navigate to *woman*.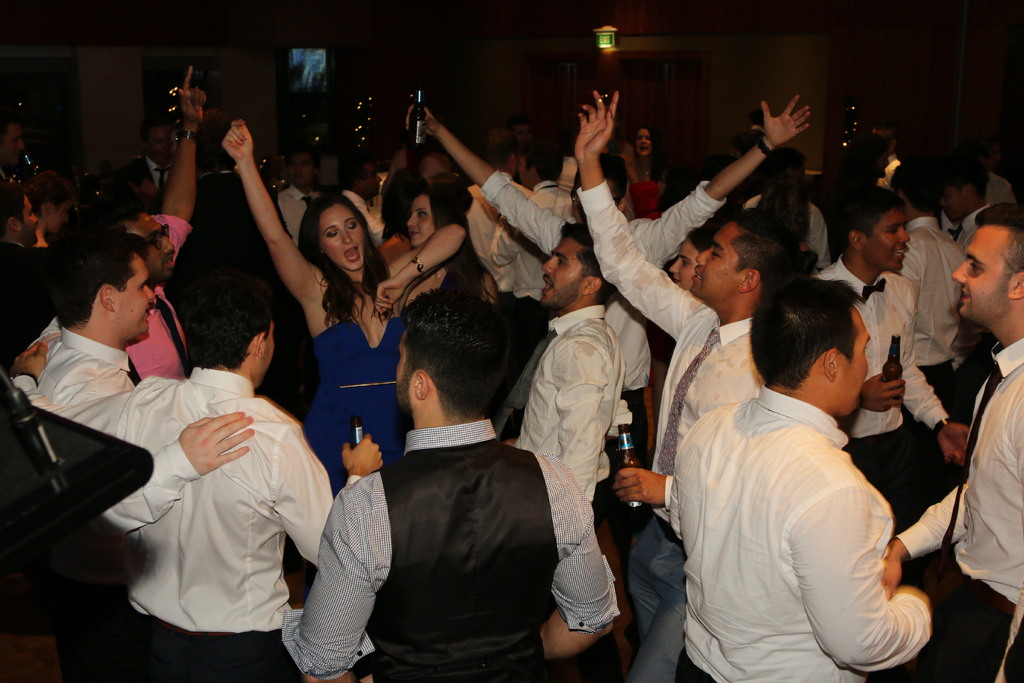
Navigation target: (left=216, top=114, right=465, bottom=491).
